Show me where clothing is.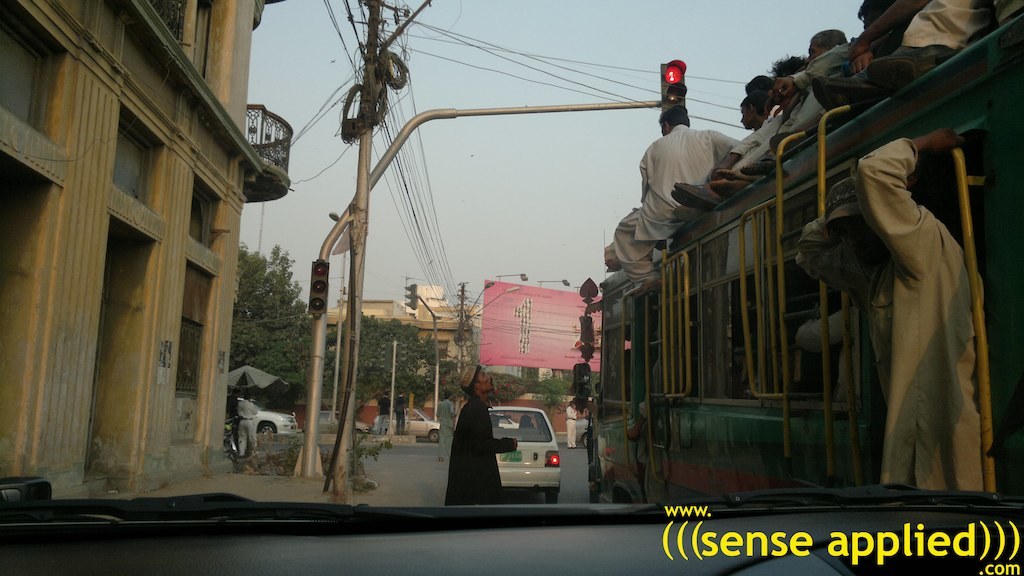
clothing is at bbox=[859, 0, 1007, 109].
